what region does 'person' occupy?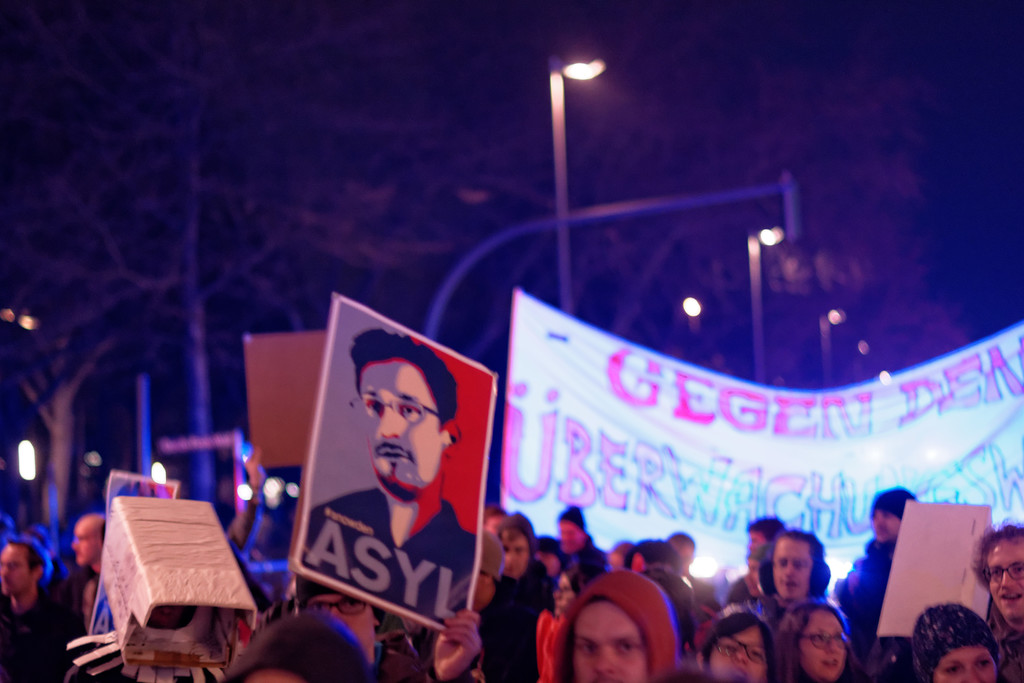
bbox(823, 479, 924, 657).
